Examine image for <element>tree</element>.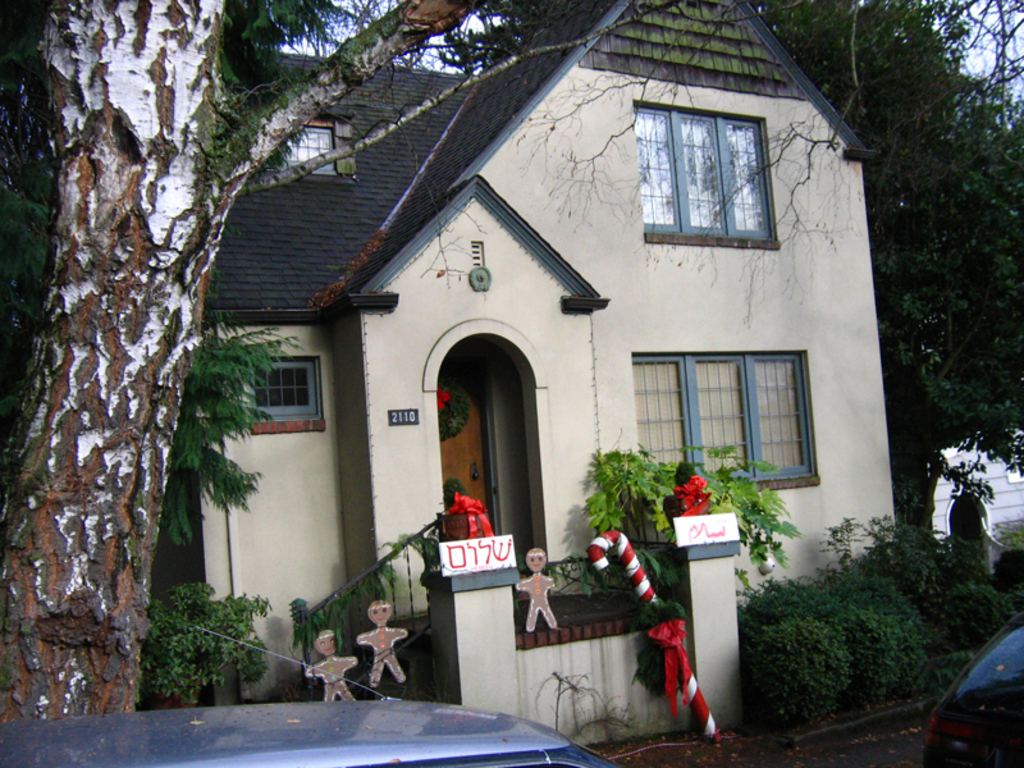
Examination result: 436 0 1023 538.
